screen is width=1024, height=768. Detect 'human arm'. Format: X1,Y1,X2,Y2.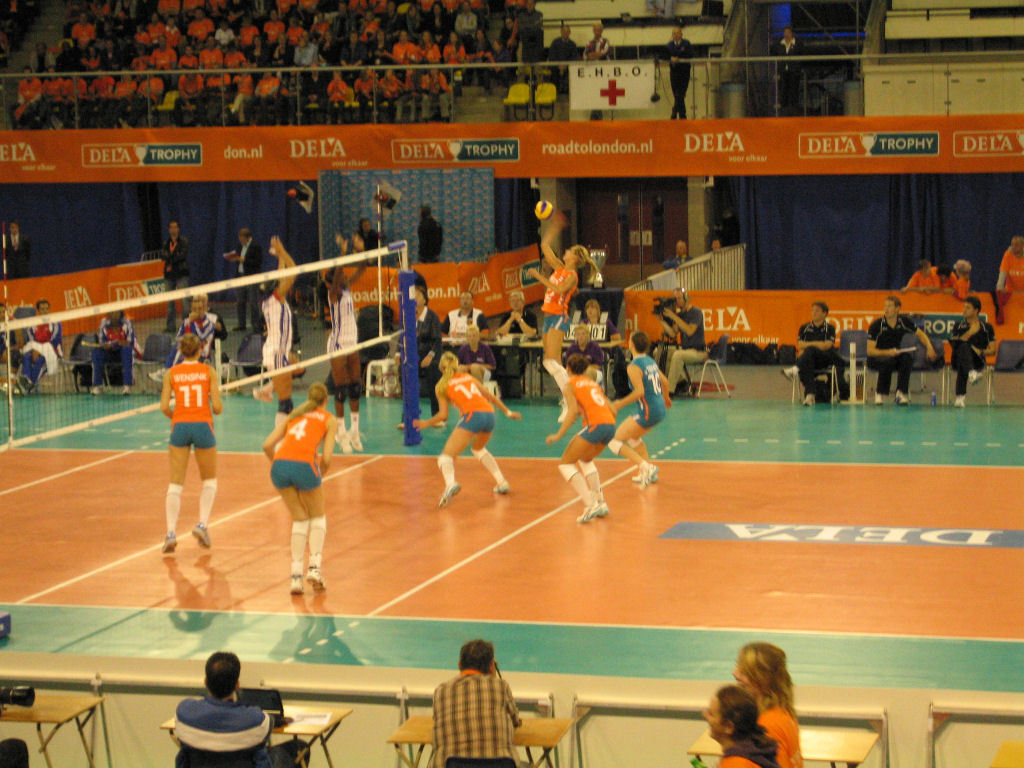
210,315,229,336.
